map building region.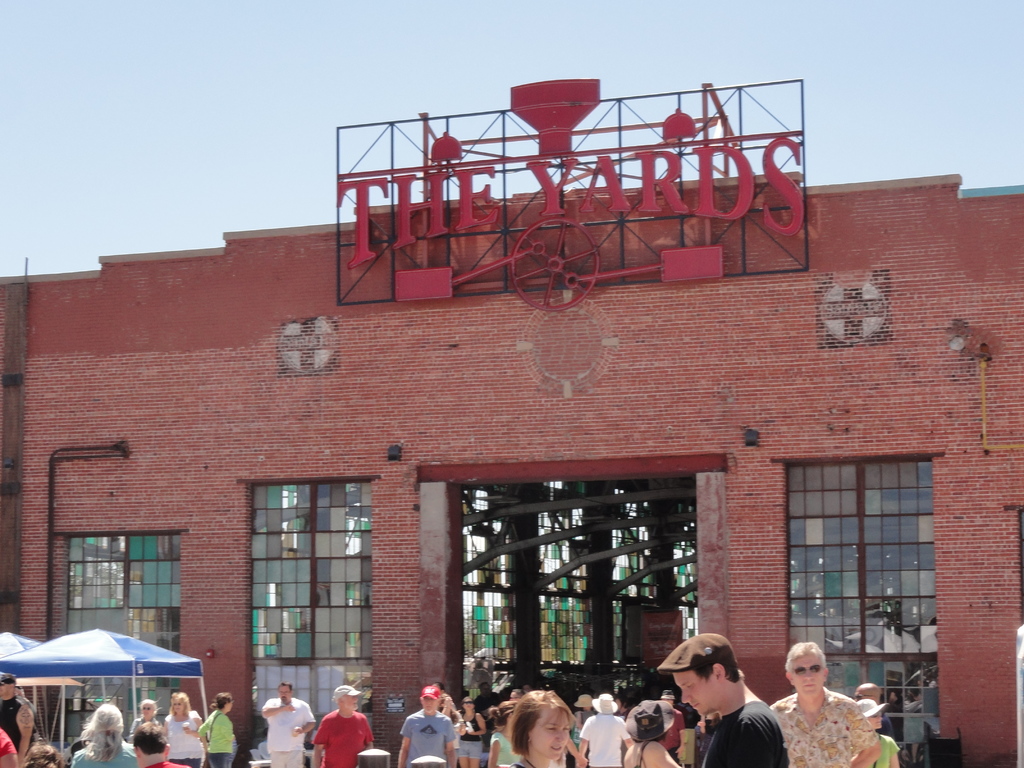
Mapped to [0, 171, 1023, 767].
